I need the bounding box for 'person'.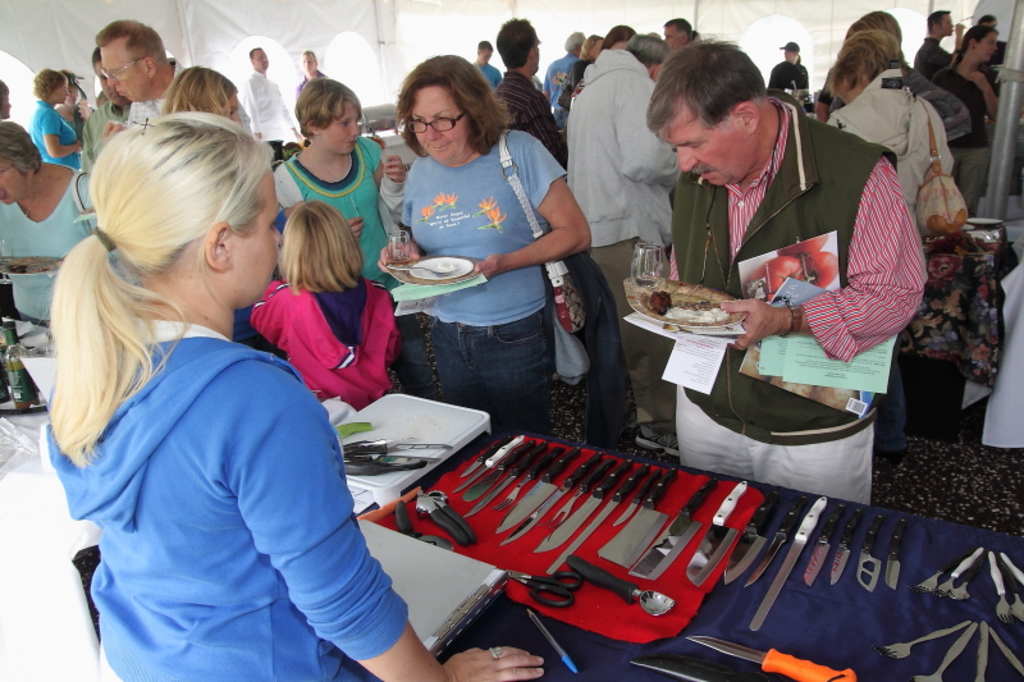
Here it is: Rect(104, 6, 257, 132).
